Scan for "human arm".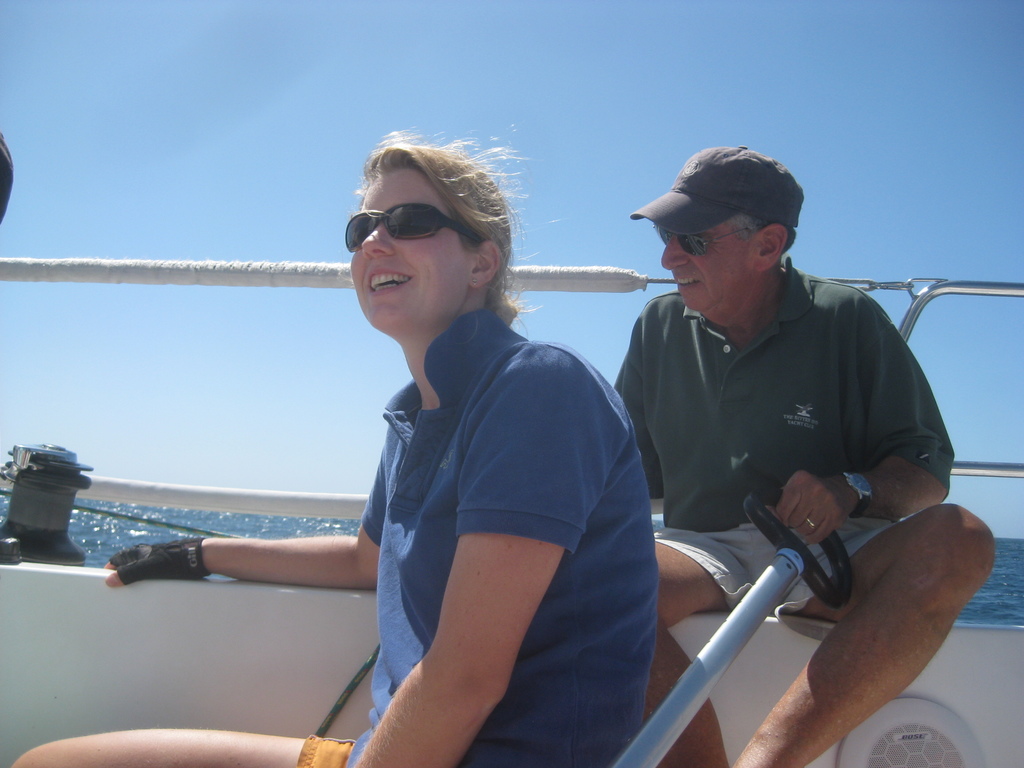
Scan result: box=[104, 388, 413, 603].
